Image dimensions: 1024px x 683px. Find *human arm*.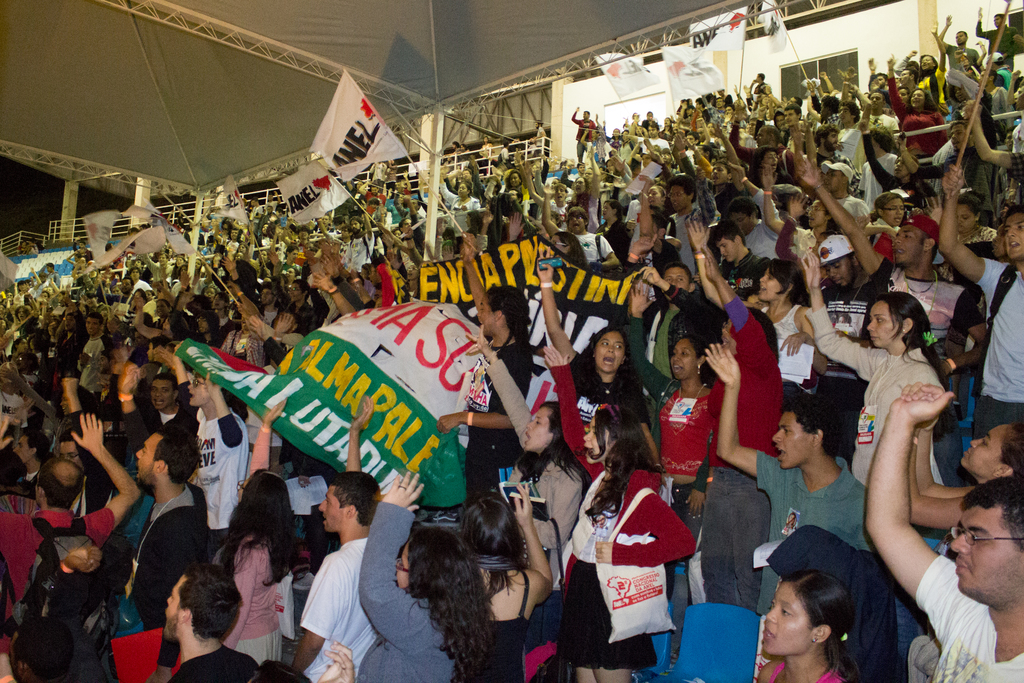
{"left": 289, "top": 562, "right": 339, "bottom": 675}.
